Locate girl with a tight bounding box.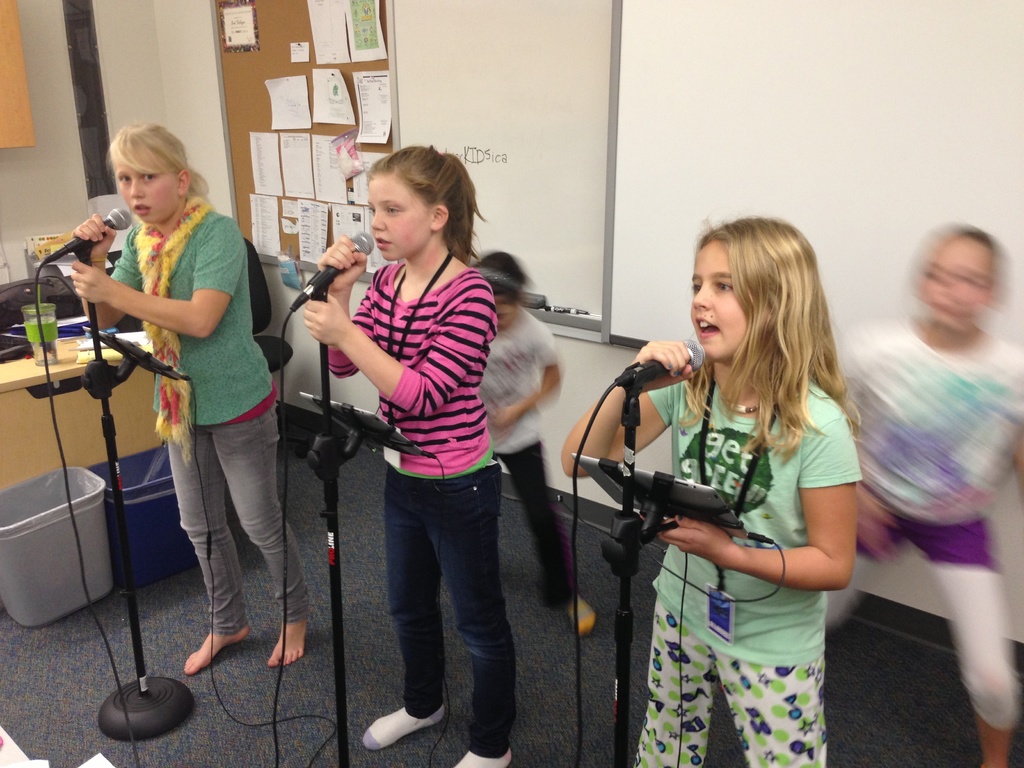
(838,230,1022,766).
